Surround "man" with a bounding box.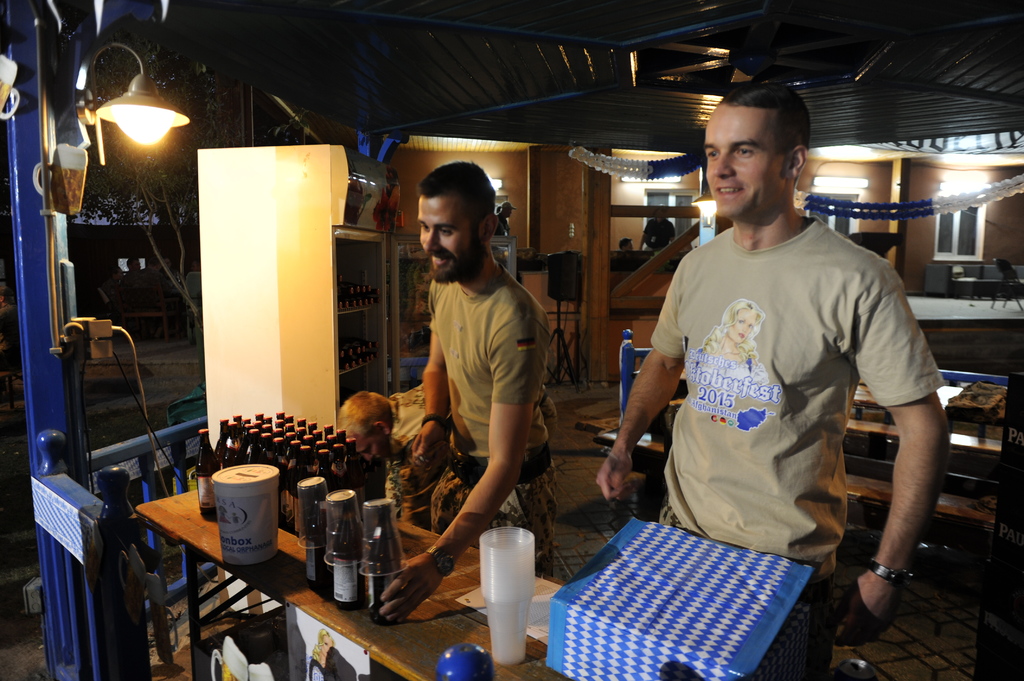
bbox=(378, 156, 556, 618).
